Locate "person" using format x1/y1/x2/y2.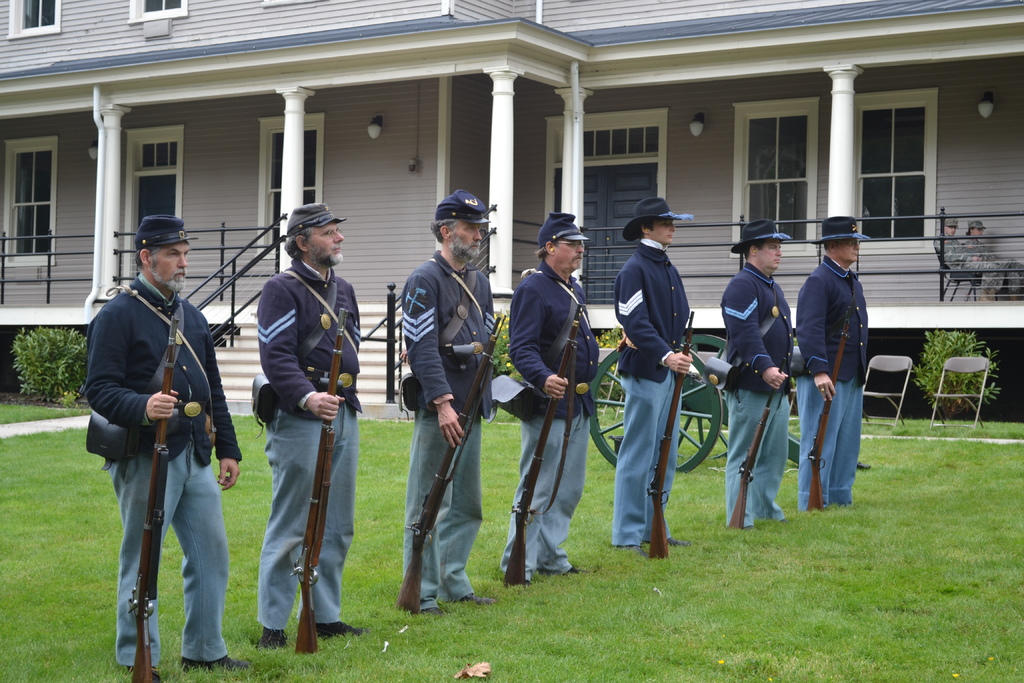
610/197/707/538.
